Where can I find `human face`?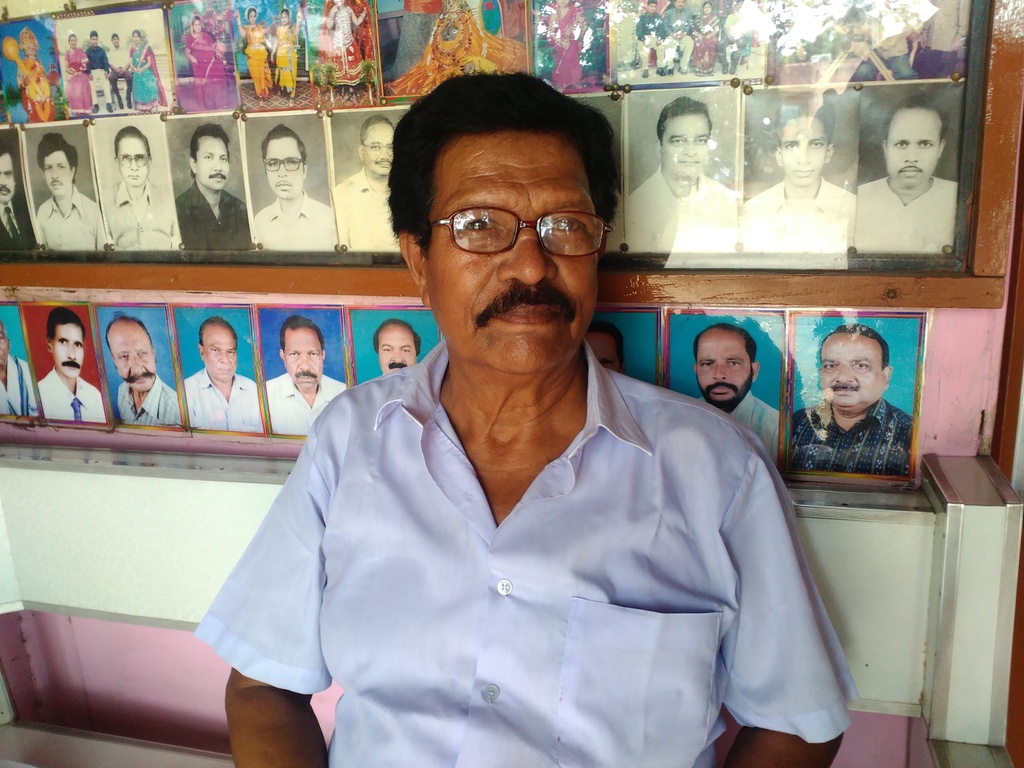
You can find it at crop(586, 330, 621, 368).
